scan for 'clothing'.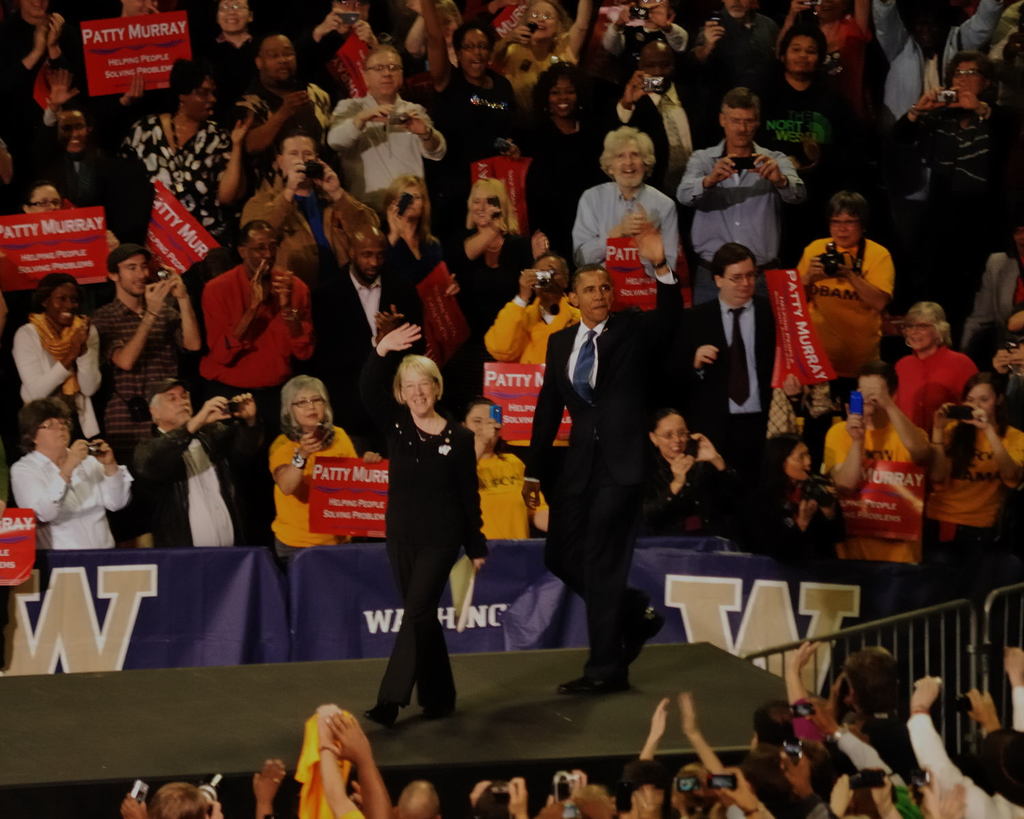
Scan result: <bbox>480, 447, 525, 533</bbox>.
